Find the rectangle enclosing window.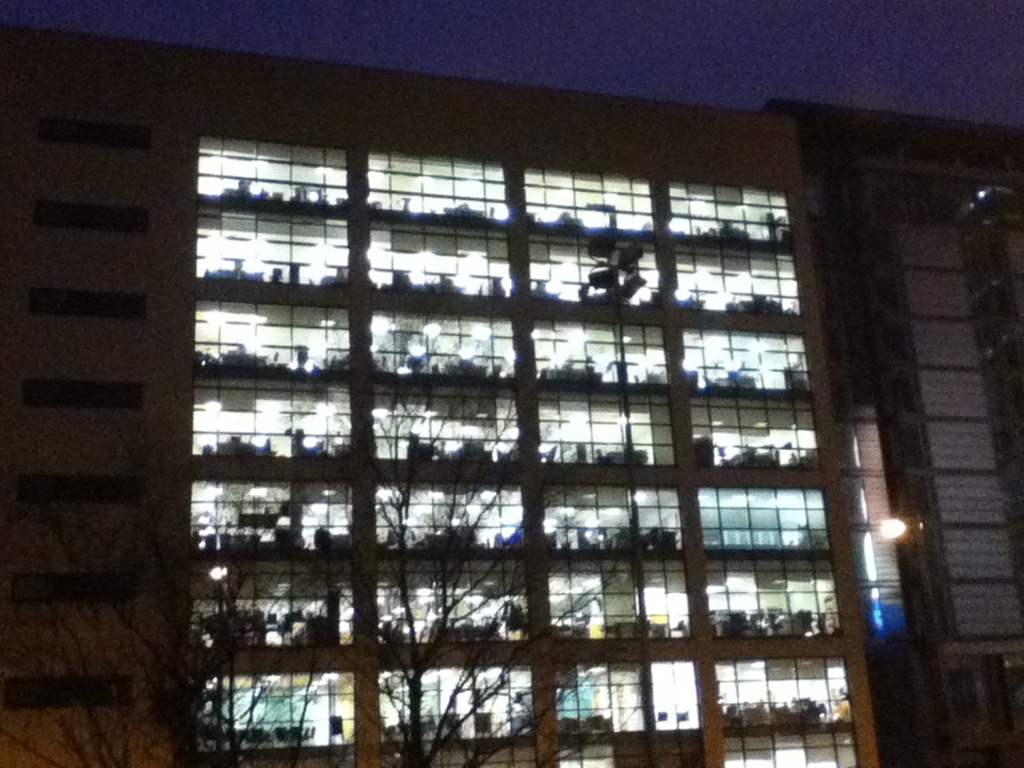
bbox=(373, 561, 535, 657).
